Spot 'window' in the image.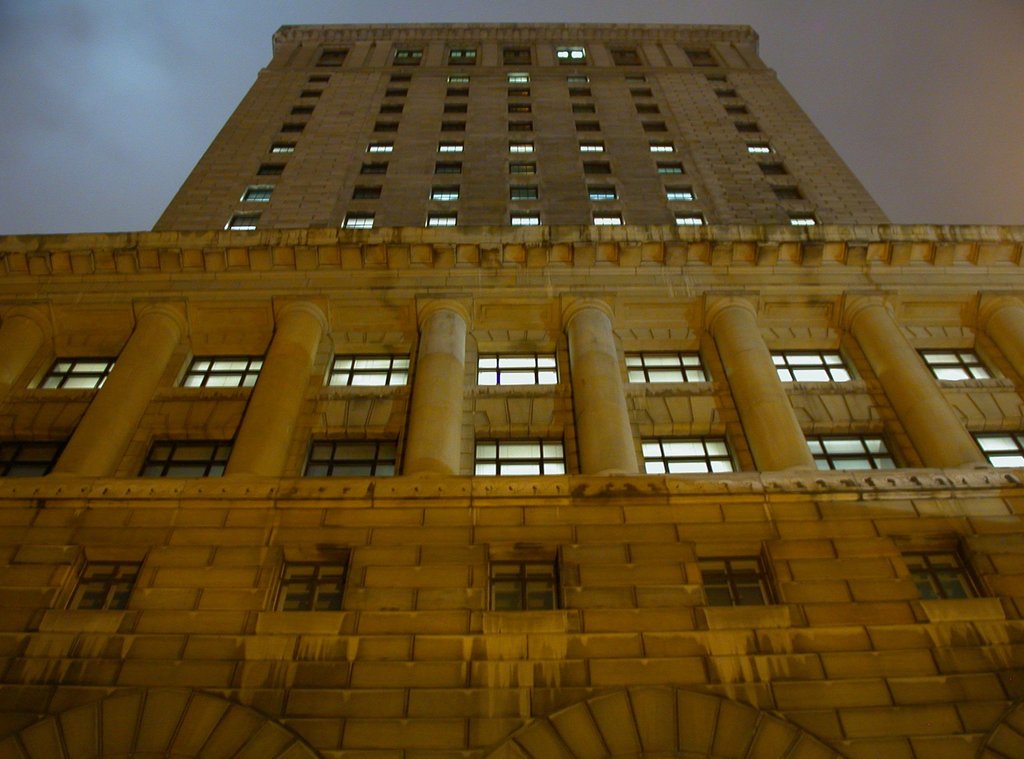
'window' found at bbox=(173, 348, 255, 389).
